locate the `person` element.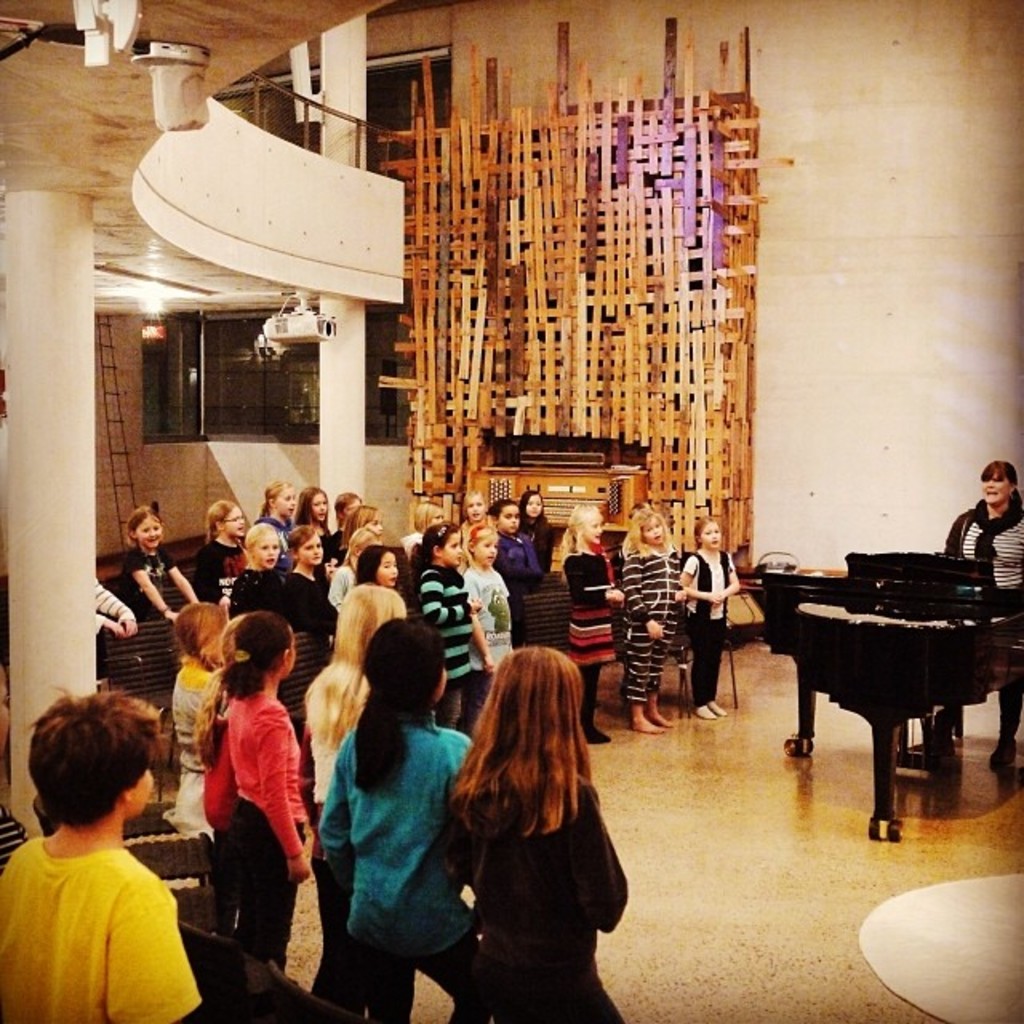
Element bbox: {"left": 467, "top": 518, "right": 514, "bottom": 680}.
